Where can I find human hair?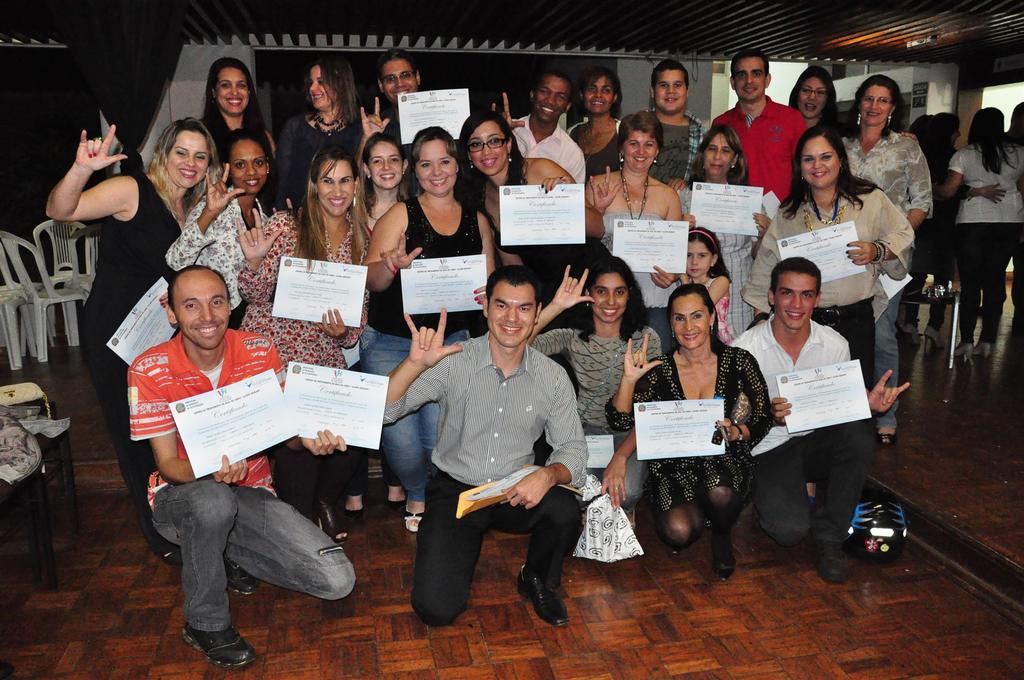
You can find it at [x1=618, y1=108, x2=664, y2=163].
